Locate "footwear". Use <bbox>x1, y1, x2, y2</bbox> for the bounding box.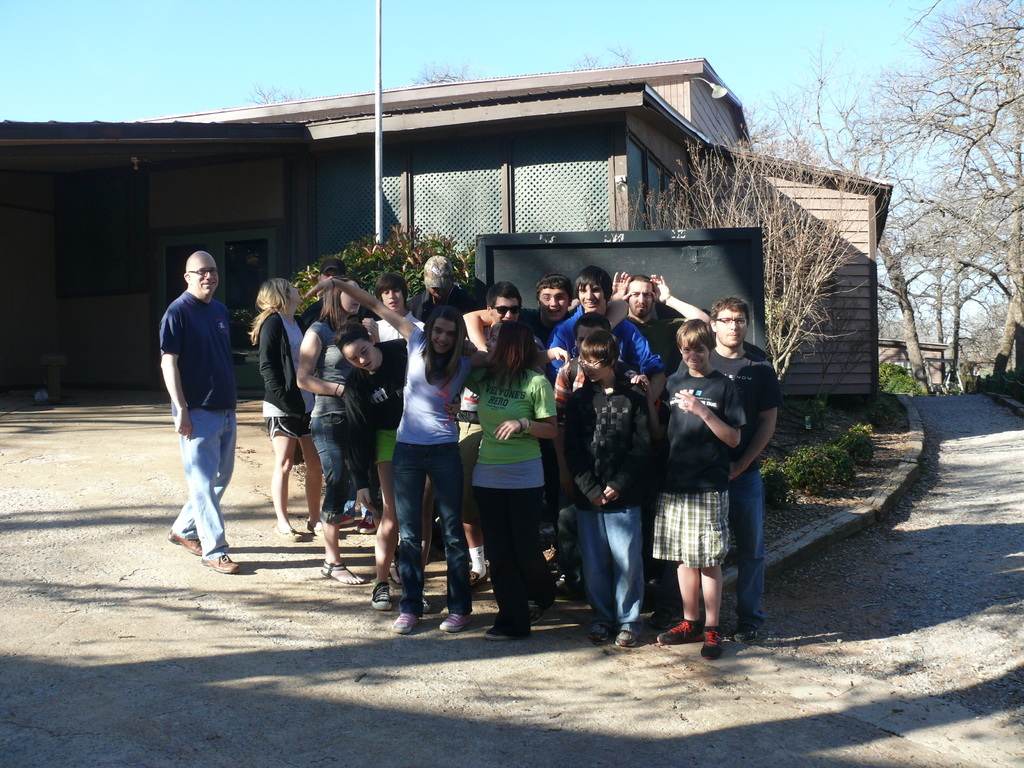
<bbox>484, 614, 536, 641</bbox>.
